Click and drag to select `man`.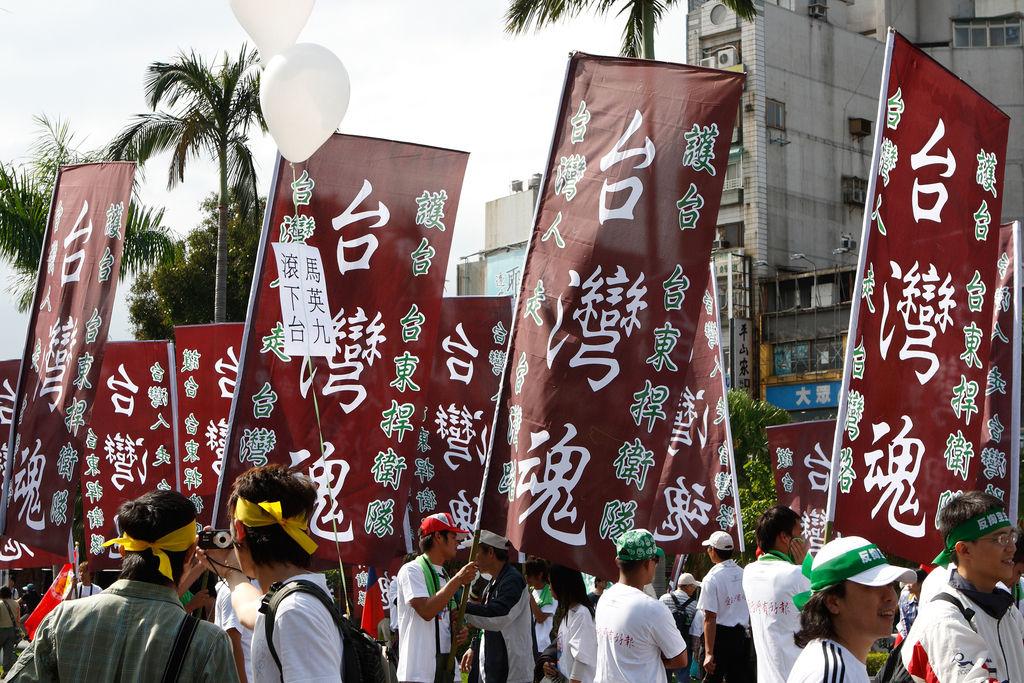
Selection: (65,552,97,602).
